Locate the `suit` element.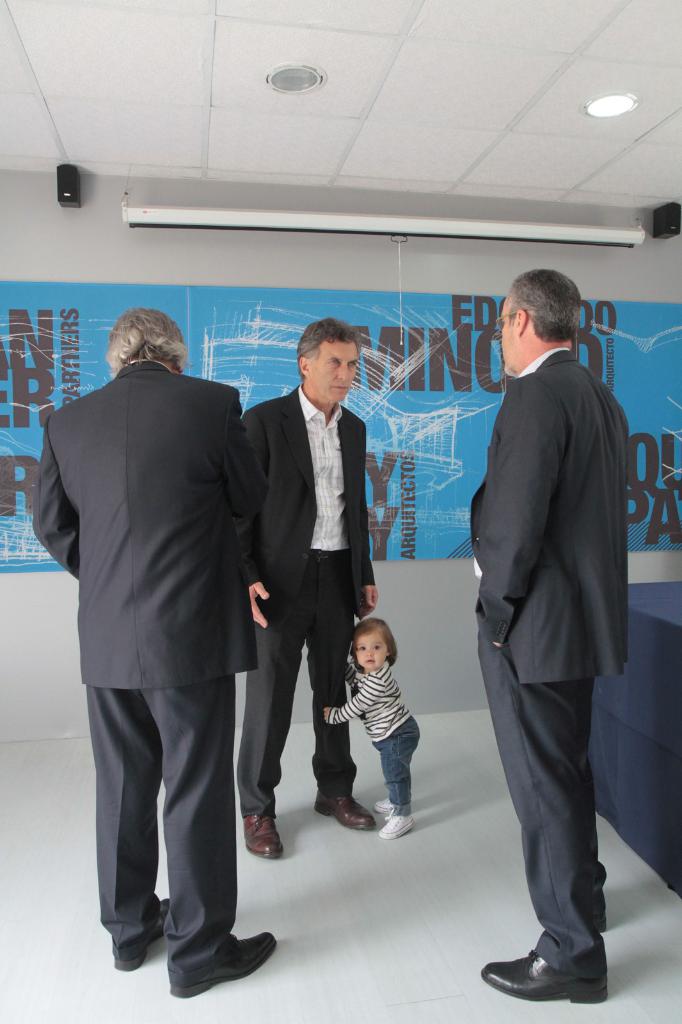
Element bbox: 29 365 260 977.
